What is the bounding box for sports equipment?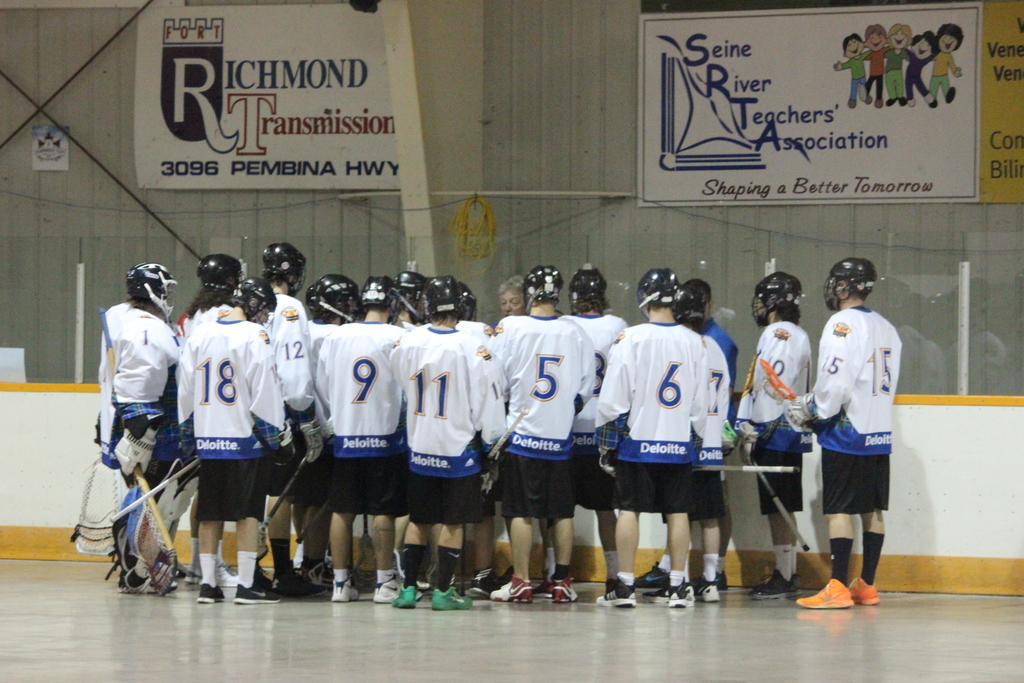
739 420 774 453.
